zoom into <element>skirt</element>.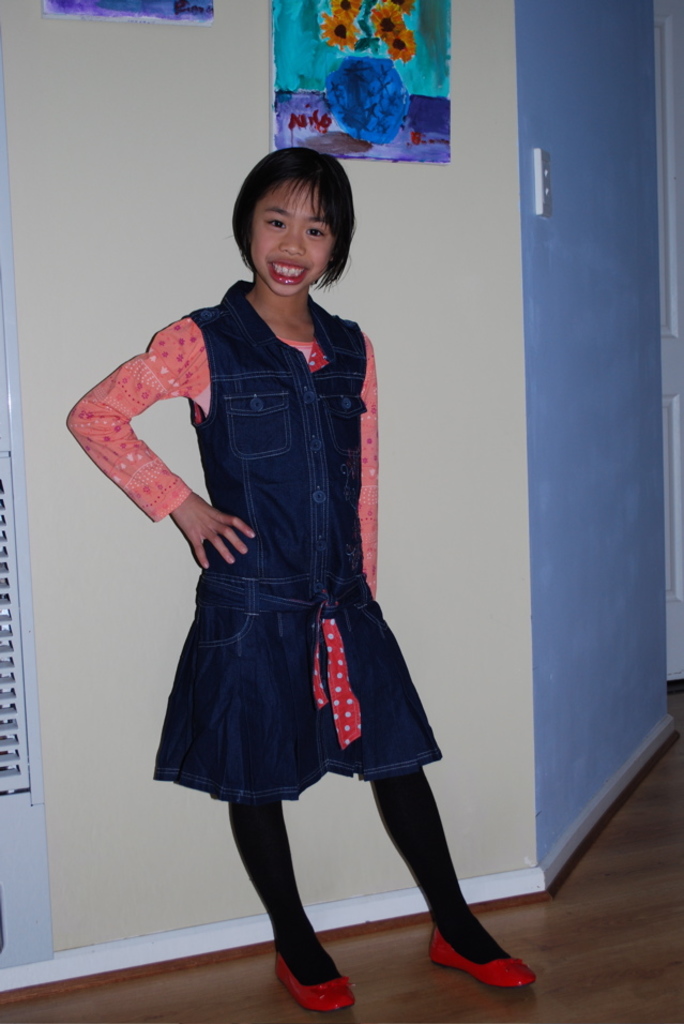
Zoom target: l=154, t=604, r=441, b=800.
